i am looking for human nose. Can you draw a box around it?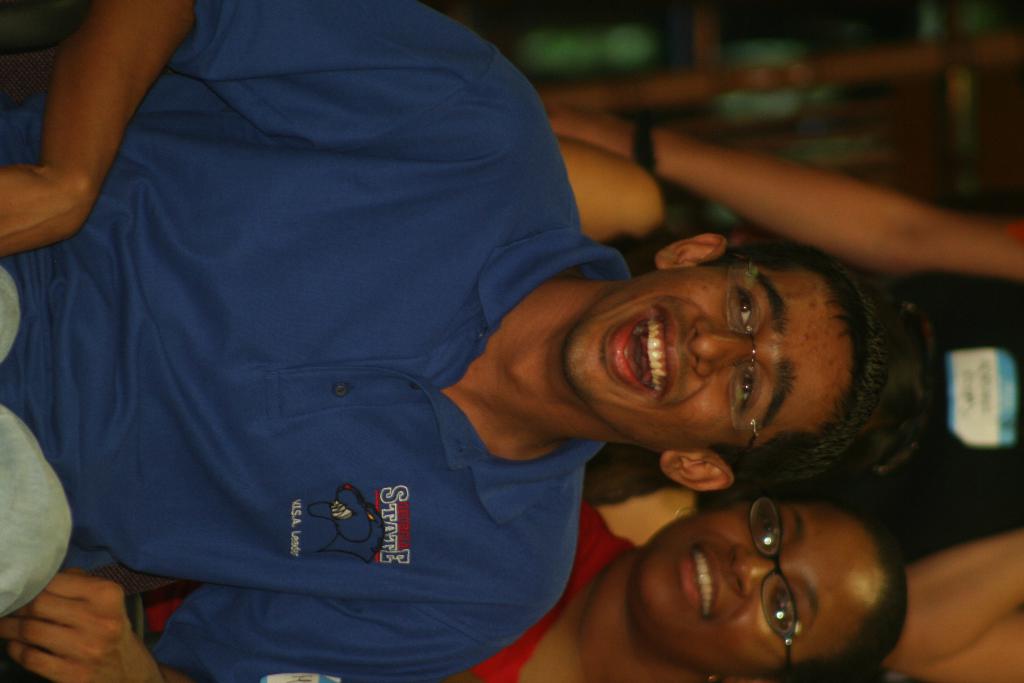
Sure, the bounding box is [left=732, top=544, right=776, bottom=600].
